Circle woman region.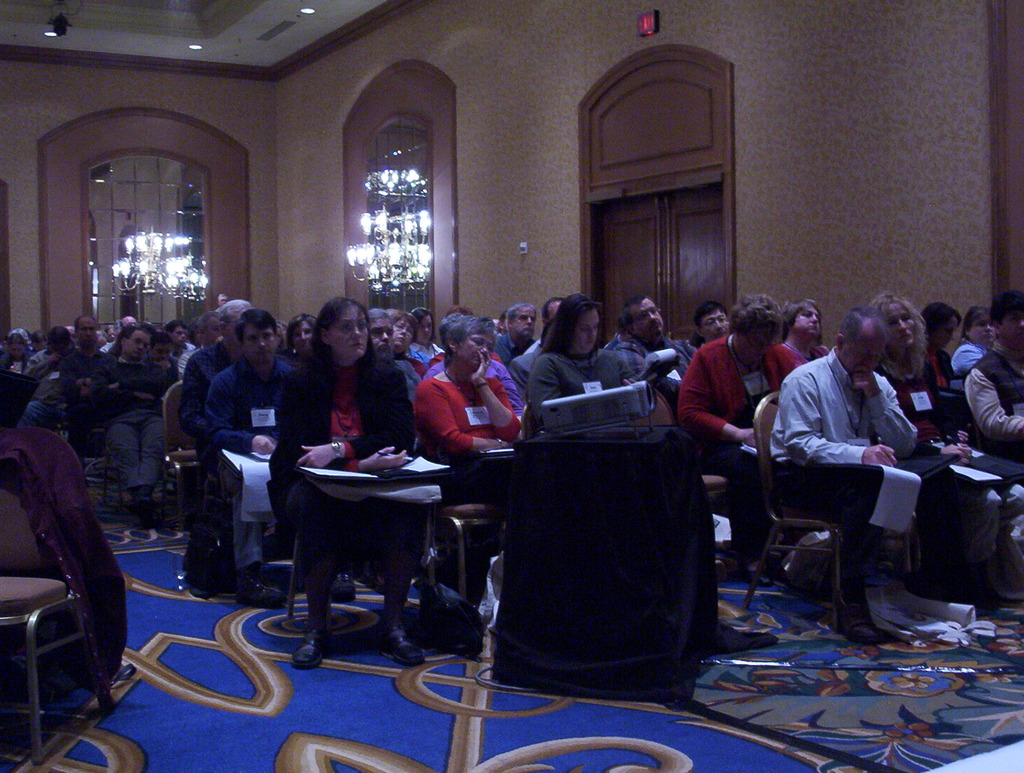
Region: rect(262, 294, 420, 672).
